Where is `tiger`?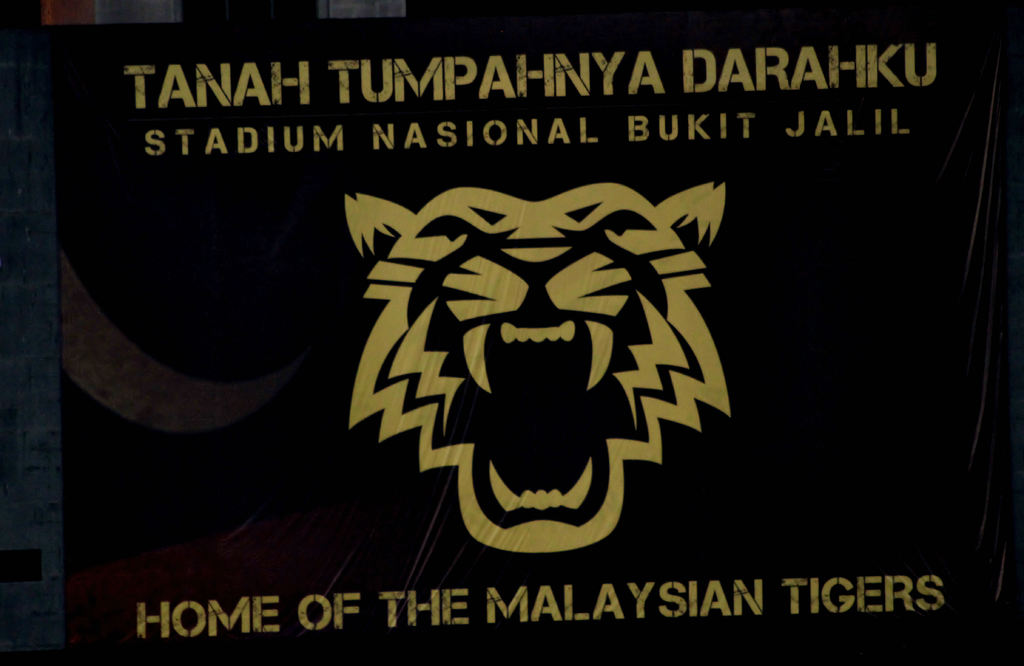
{"left": 340, "top": 177, "right": 733, "bottom": 556}.
